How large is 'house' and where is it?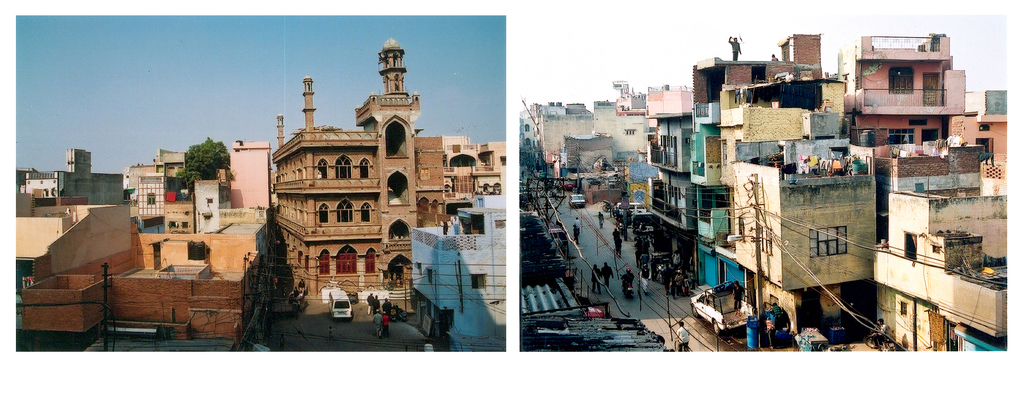
Bounding box: bbox=[833, 29, 984, 157].
